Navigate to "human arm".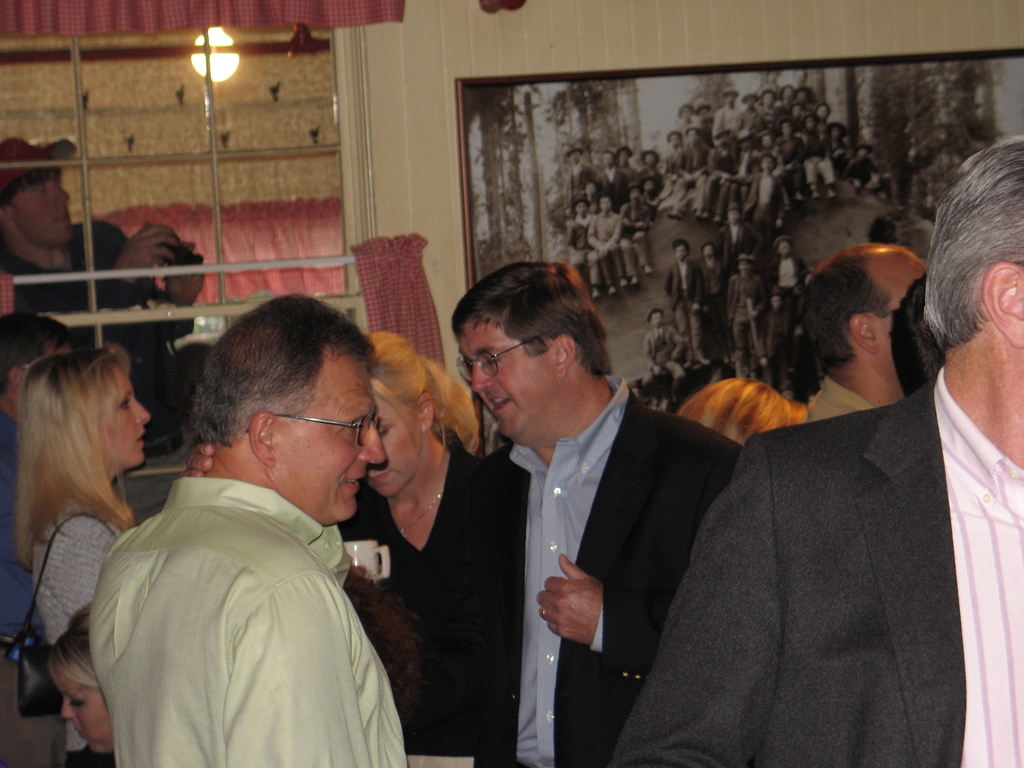
Navigation target: 670, 318, 685, 360.
